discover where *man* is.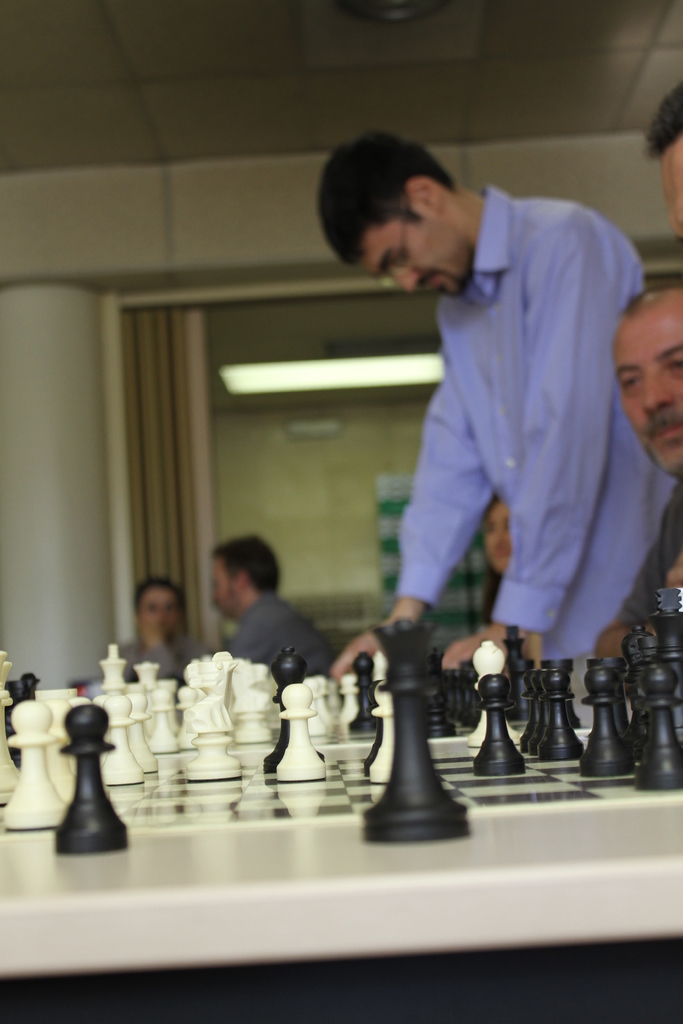
Discovered at 210, 532, 332, 679.
